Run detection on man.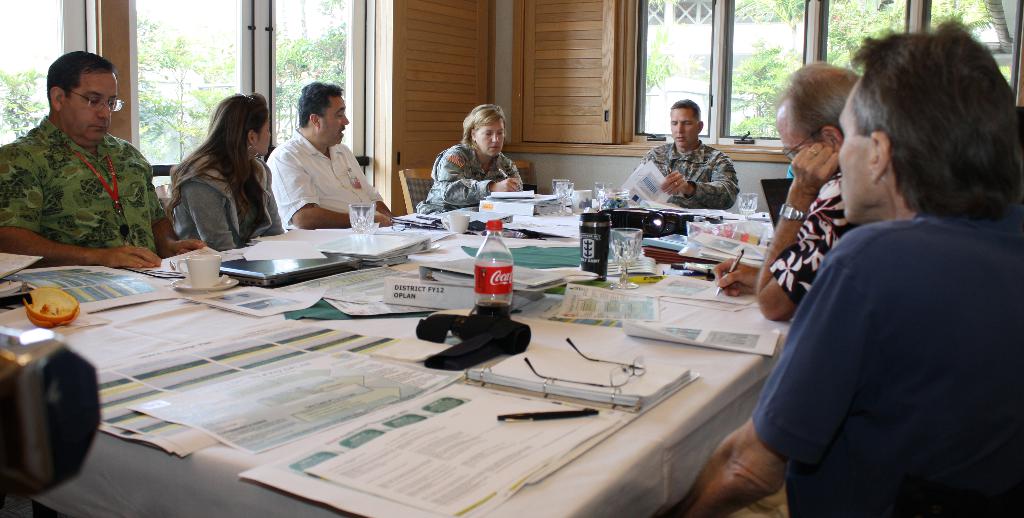
Result: BBox(262, 80, 391, 227).
